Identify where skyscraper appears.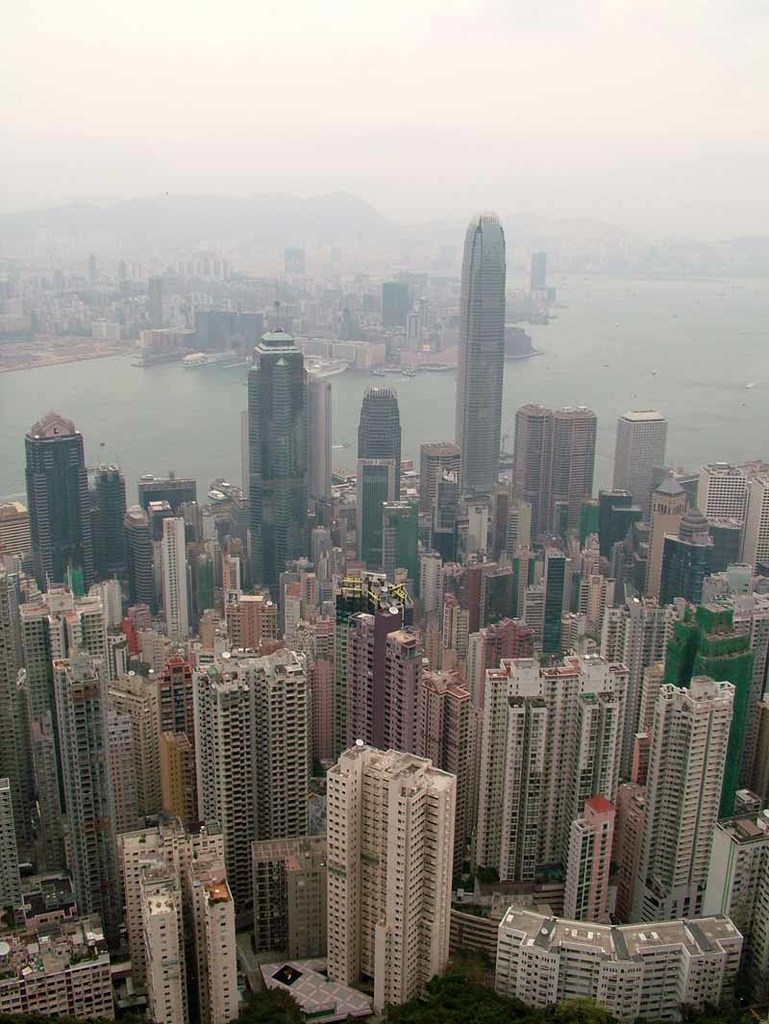
Appears at [188,650,307,942].
